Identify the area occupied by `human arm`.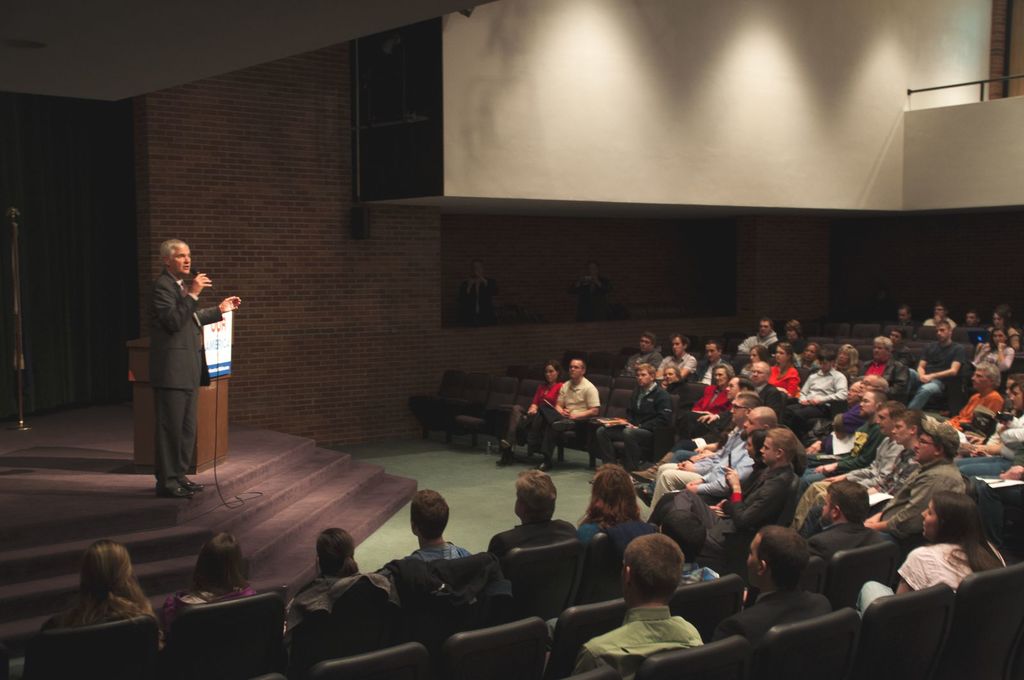
Area: (568, 279, 581, 294).
